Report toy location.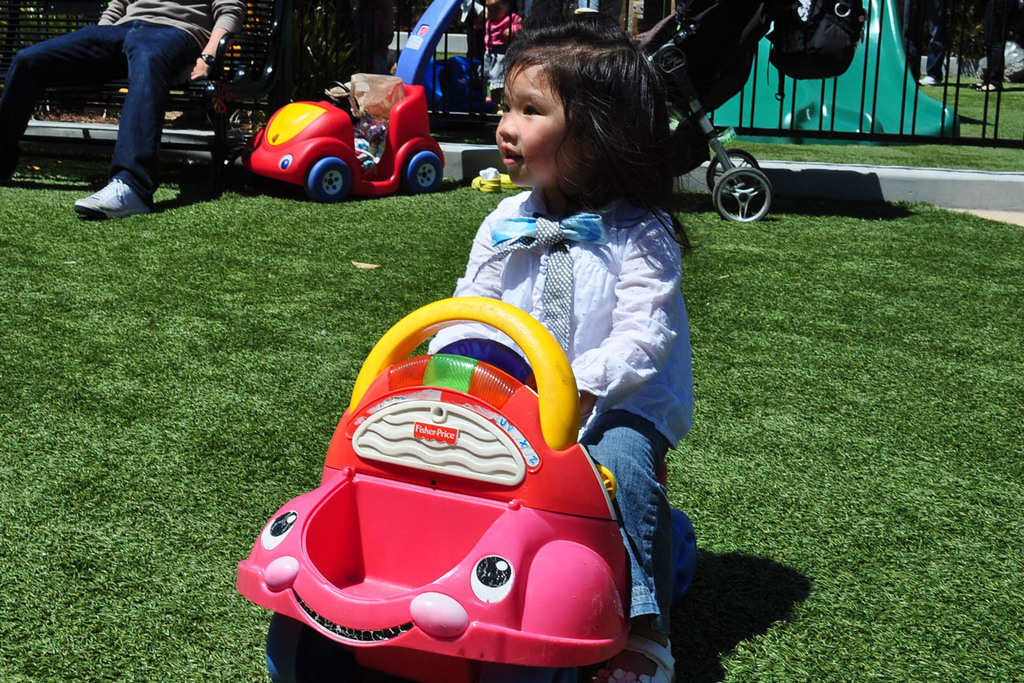
Report: BBox(220, 271, 683, 682).
